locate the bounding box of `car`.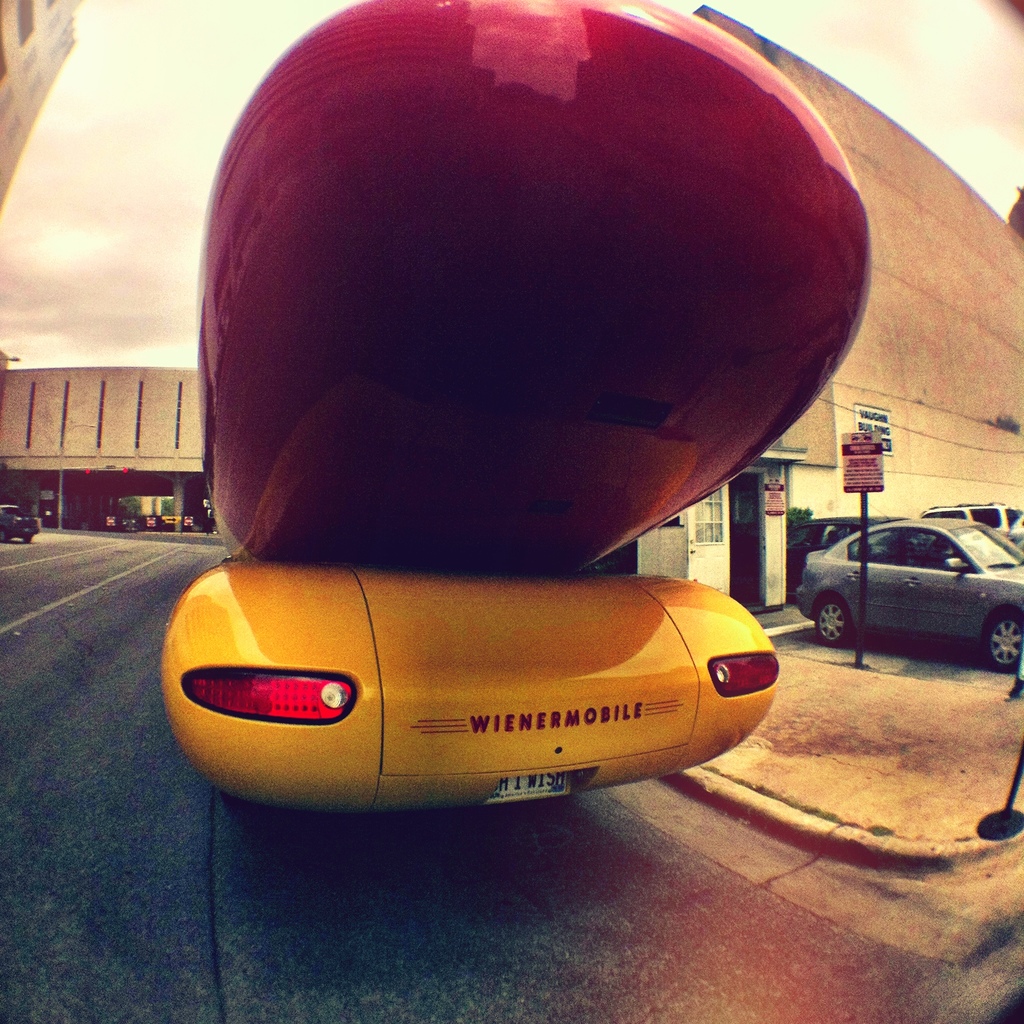
Bounding box: crop(796, 516, 1023, 673).
